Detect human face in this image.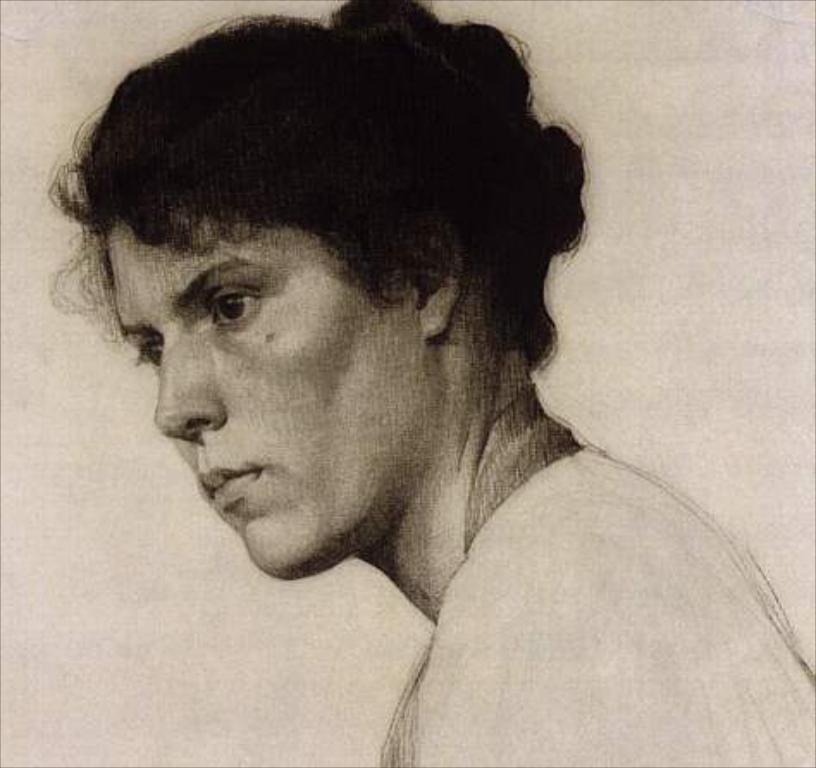
Detection: <box>100,205,411,579</box>.
